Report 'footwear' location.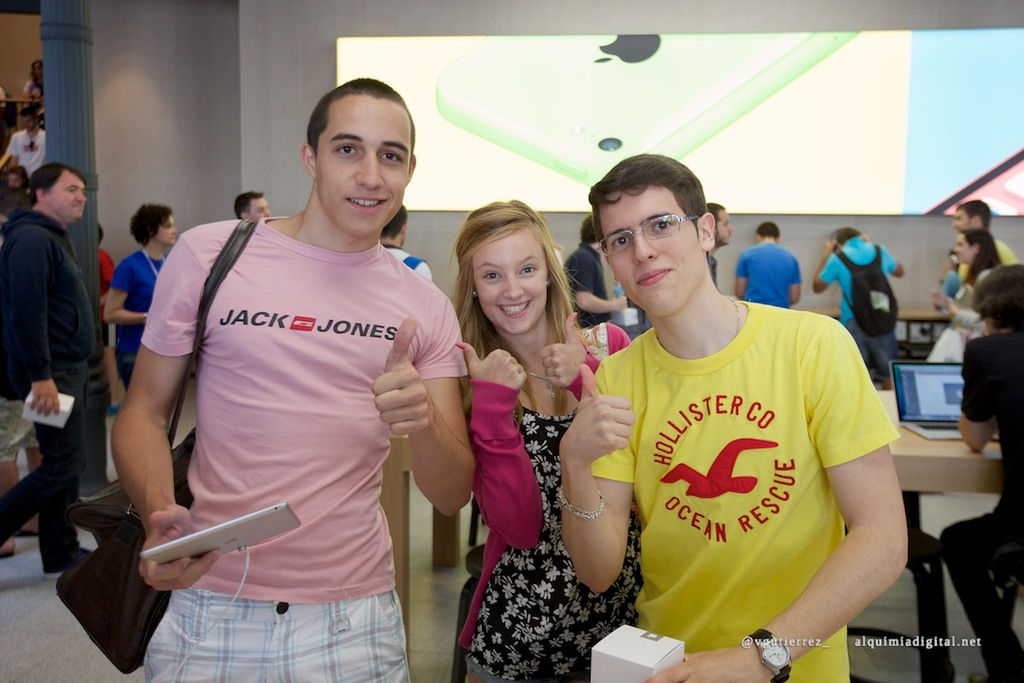
Report: bbox(1, 536, 18, 563).
